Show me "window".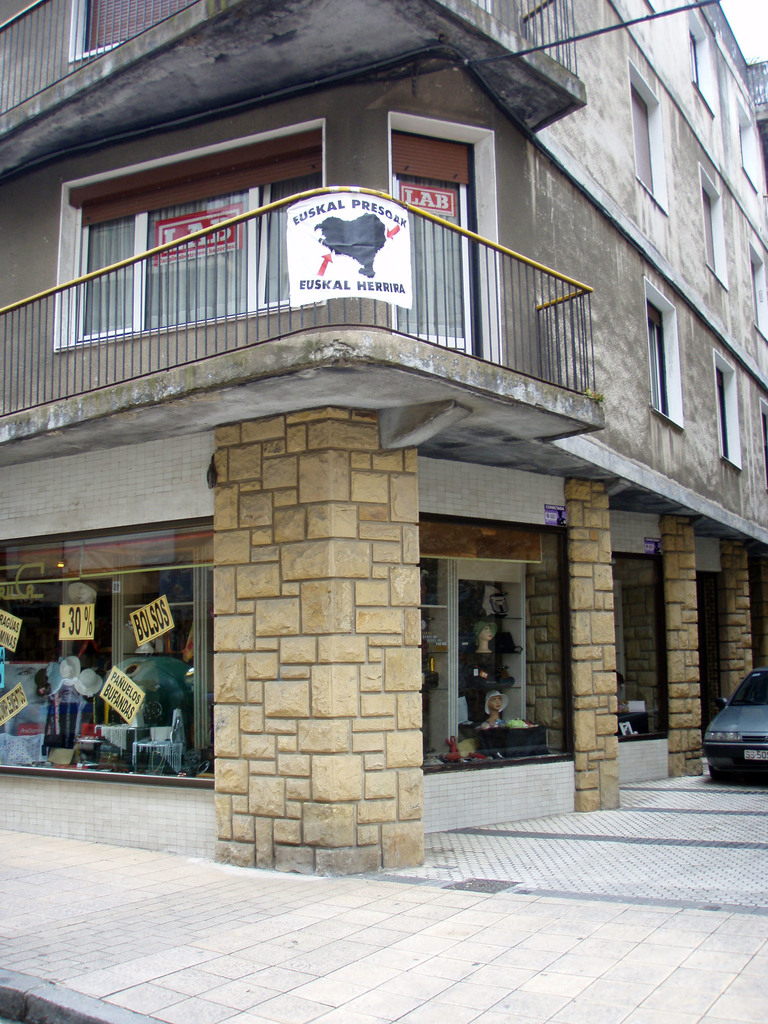
"window" is here: crop(701, 179, 717, 278).
